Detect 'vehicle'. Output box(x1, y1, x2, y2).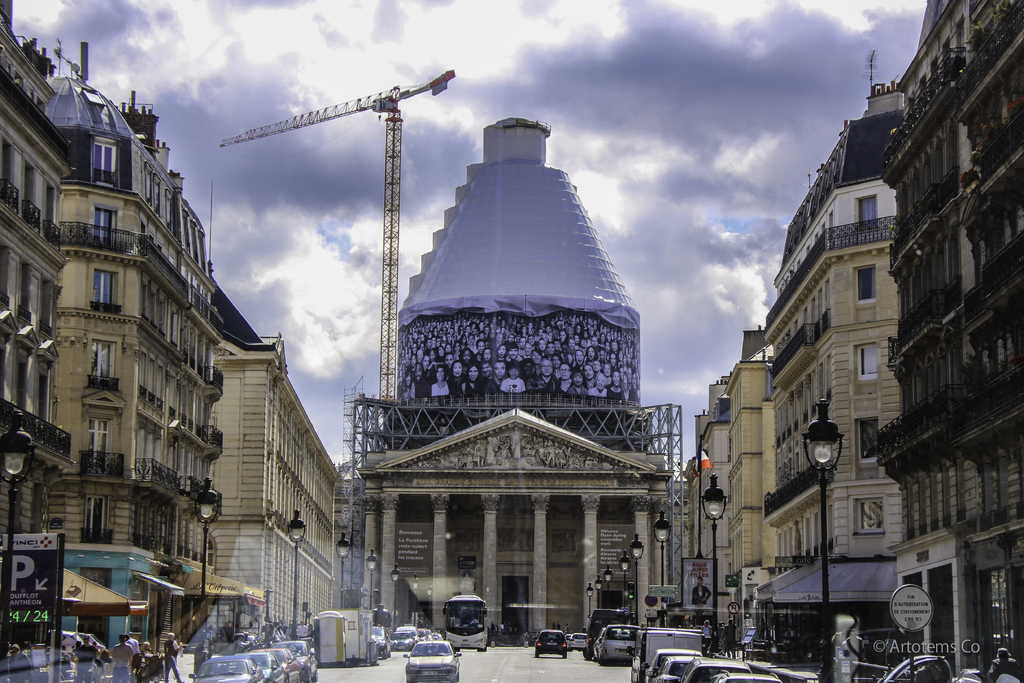
box(280, 639, 319, 682).
